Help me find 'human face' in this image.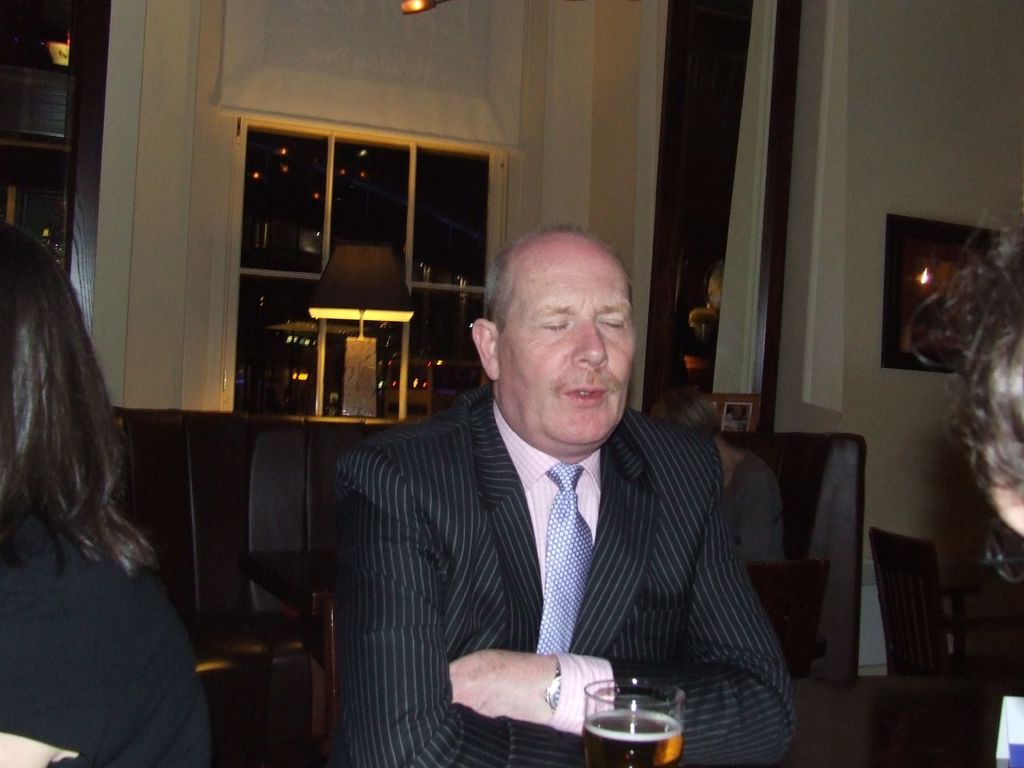
Found it: [x1=499, y1=234, x2=641, y2=445].
